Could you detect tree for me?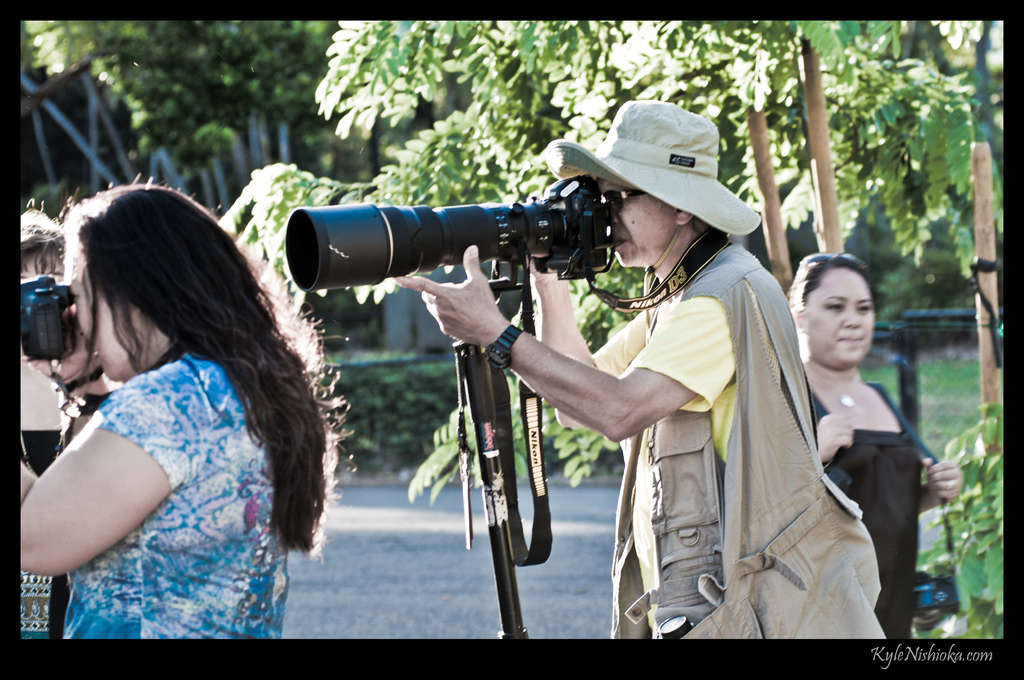
Detection result: box=[16, 19, 336, 185].
